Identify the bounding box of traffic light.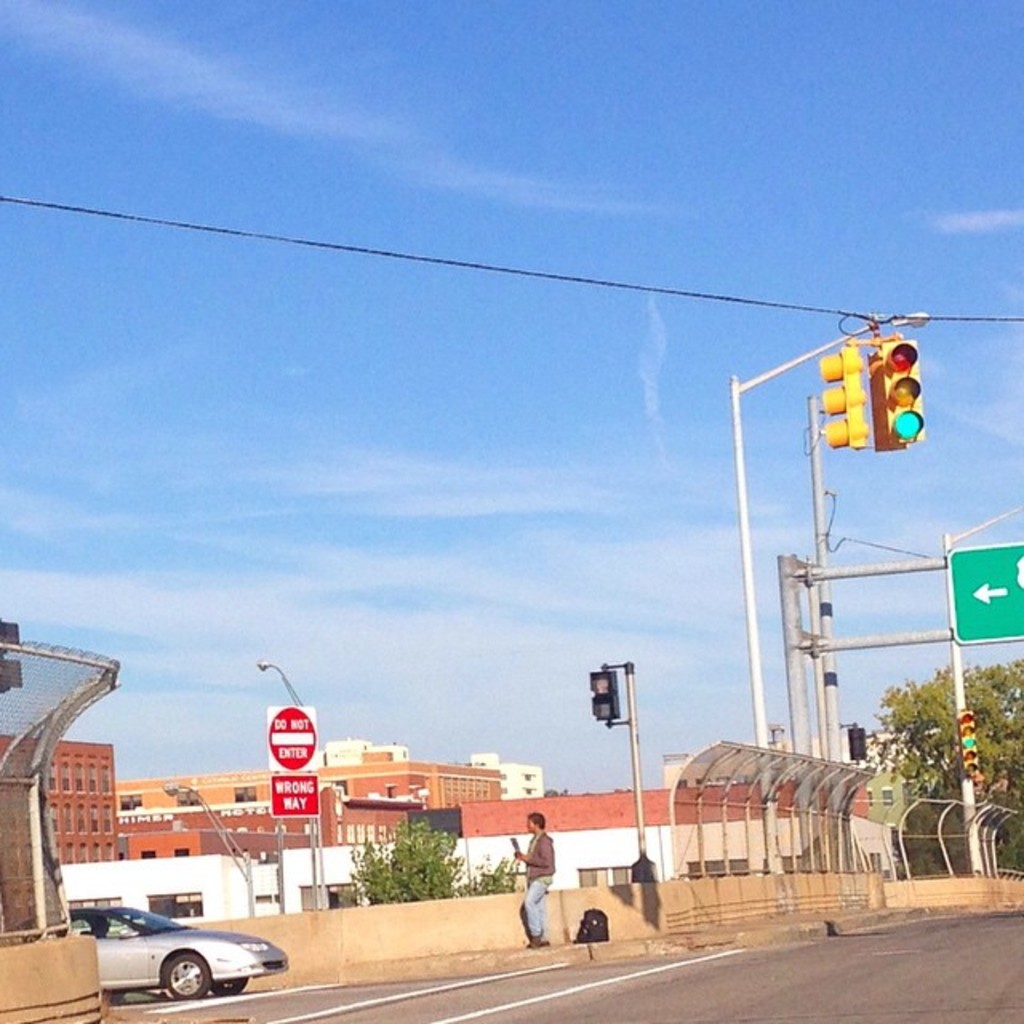
bbox=(819, 341, 870, 451).
